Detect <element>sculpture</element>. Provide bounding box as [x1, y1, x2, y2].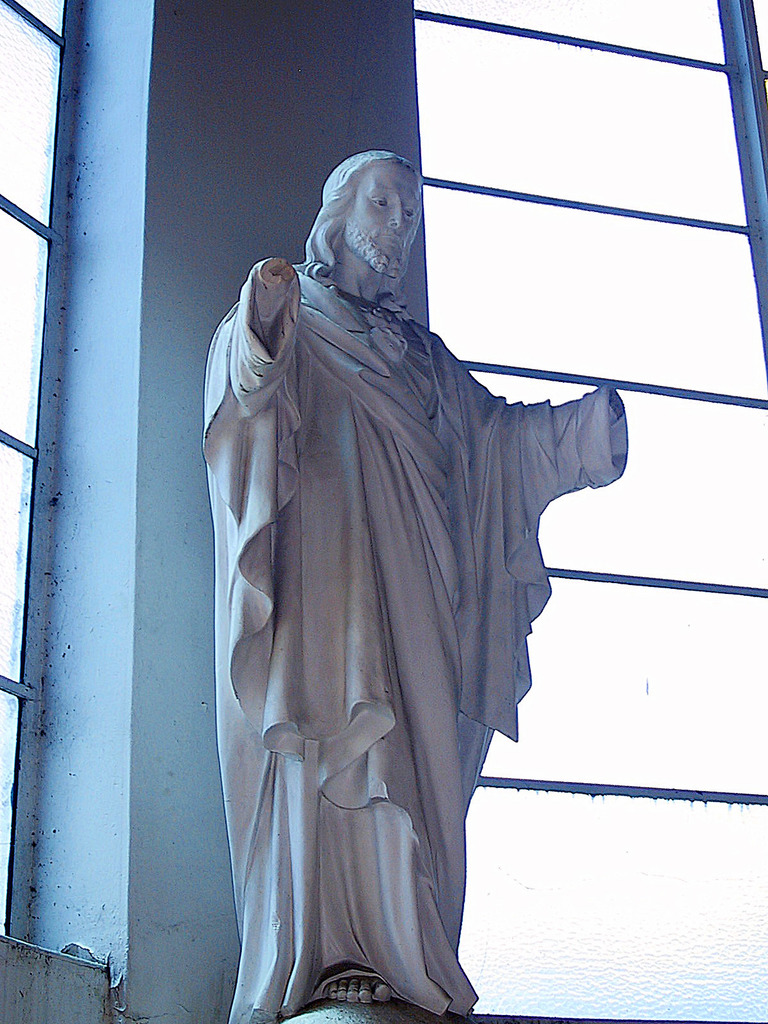
[172, 117, 647, 982].
